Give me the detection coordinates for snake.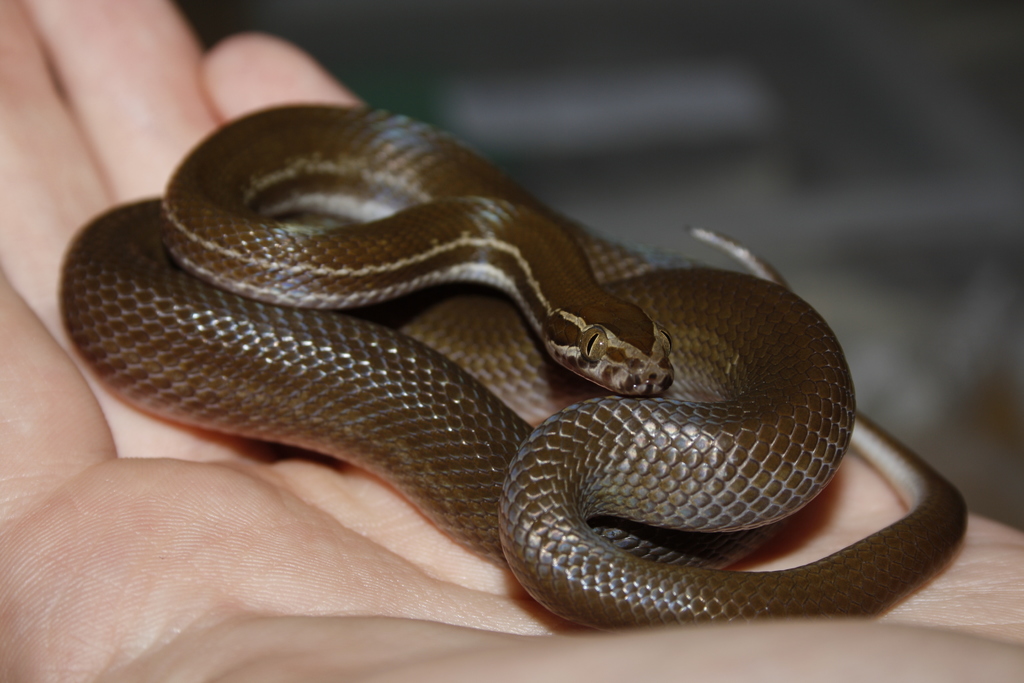
57:97:968:632.
